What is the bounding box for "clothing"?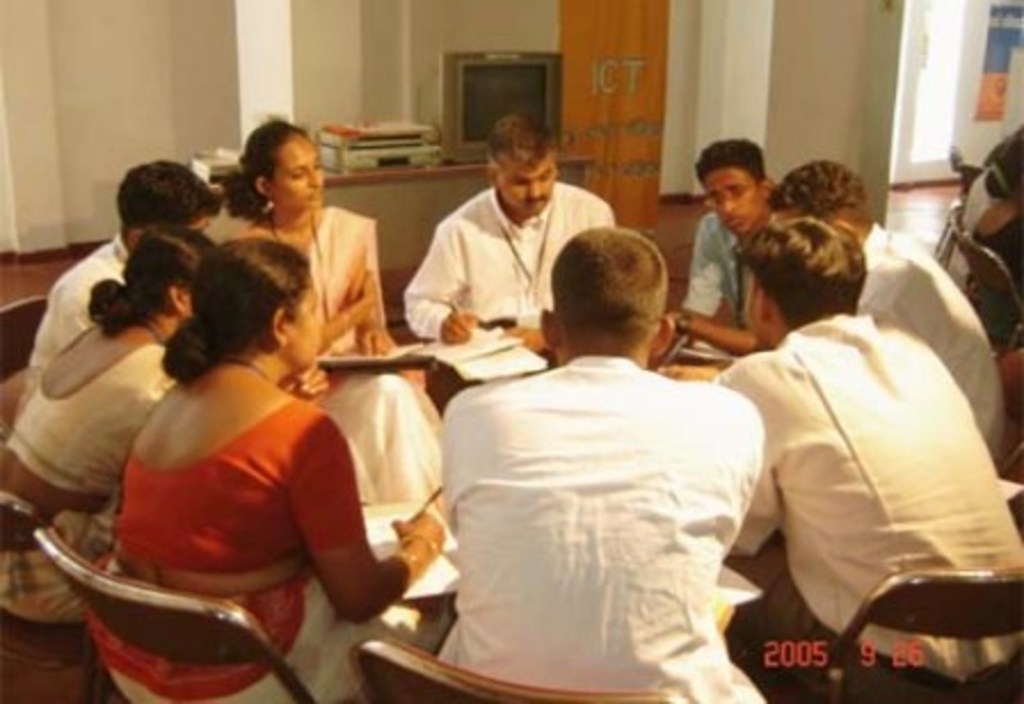
(715,315,1022,702).
